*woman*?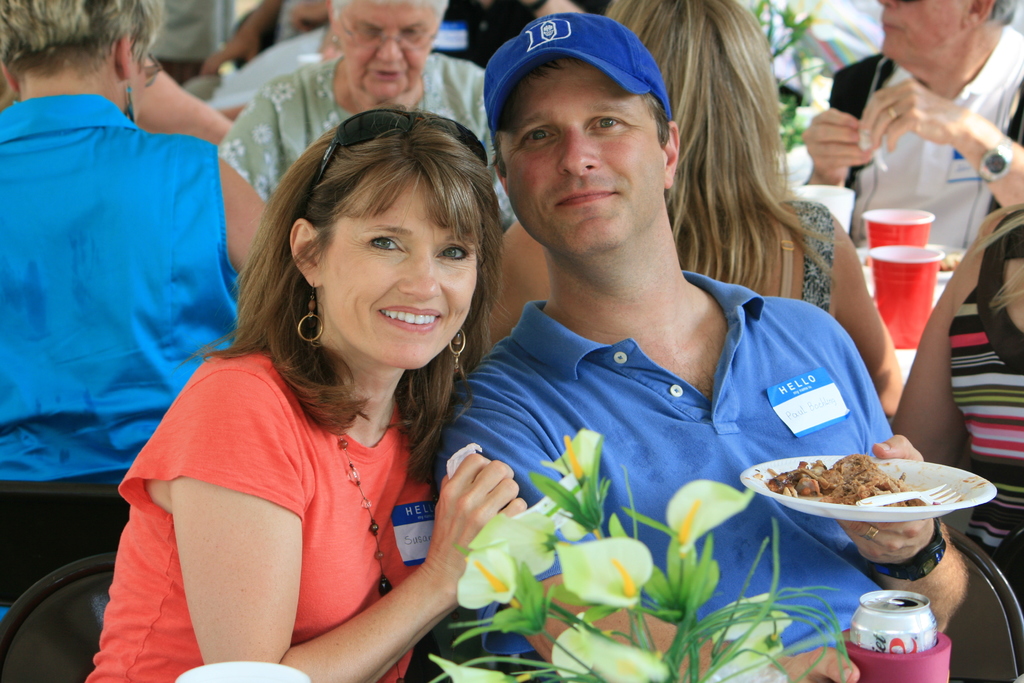
[x1=888, y1=200, x2=1023, y2=553]
